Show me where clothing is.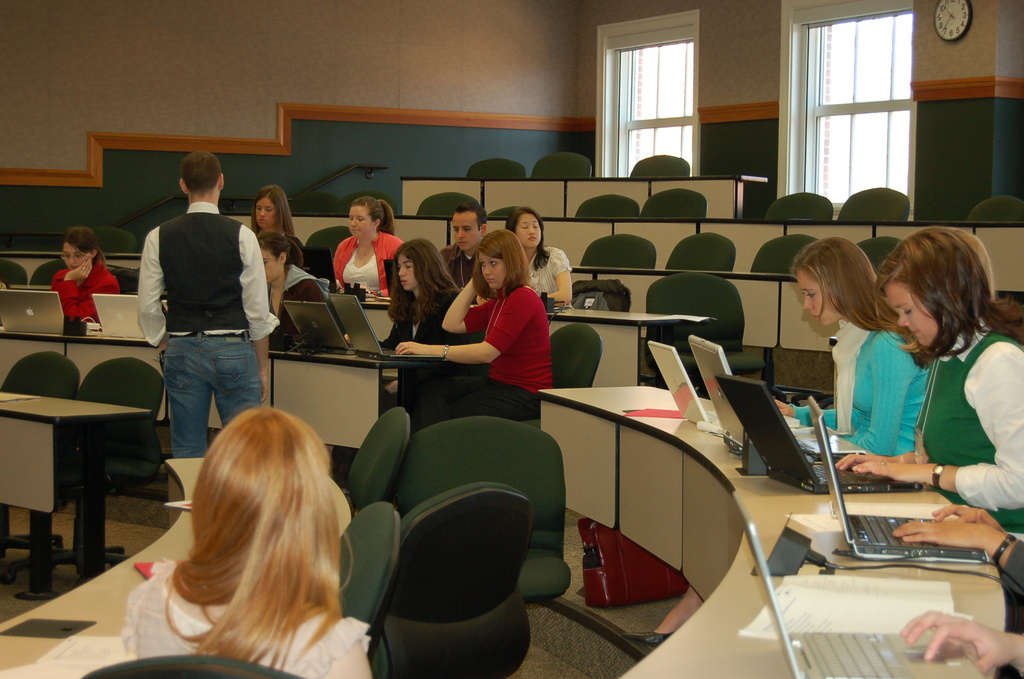
clothing is at BBox(118, 560, 371, 678).
